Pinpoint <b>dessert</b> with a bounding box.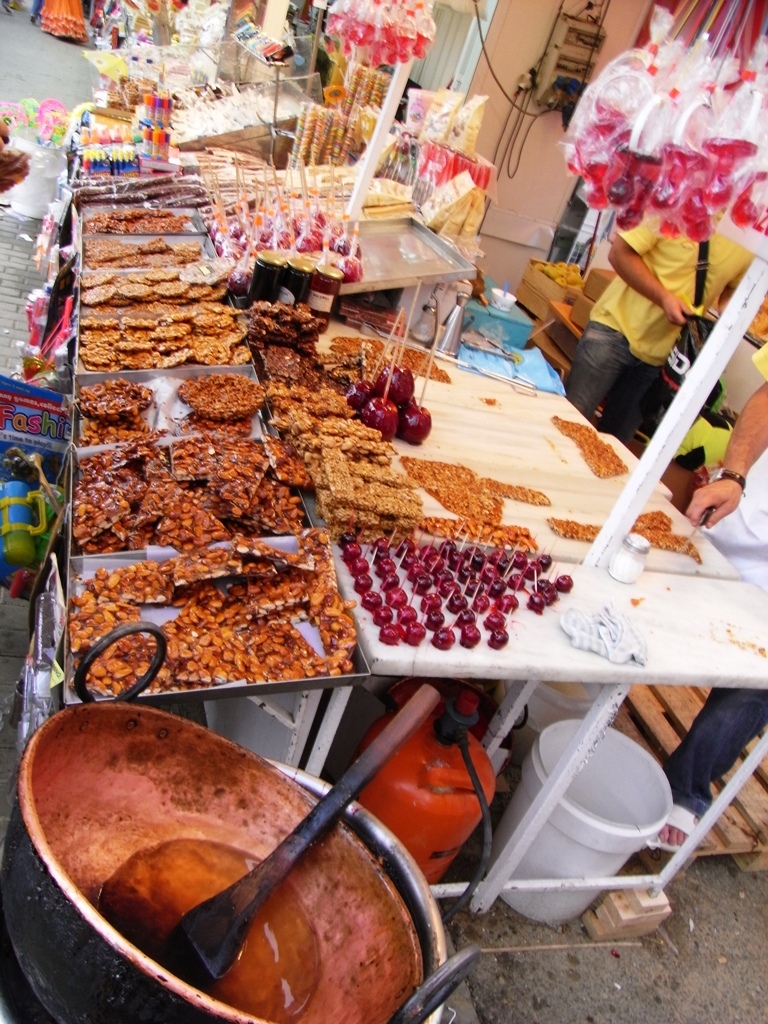
<bbox>625, 514, 698, 556</bbox>.
